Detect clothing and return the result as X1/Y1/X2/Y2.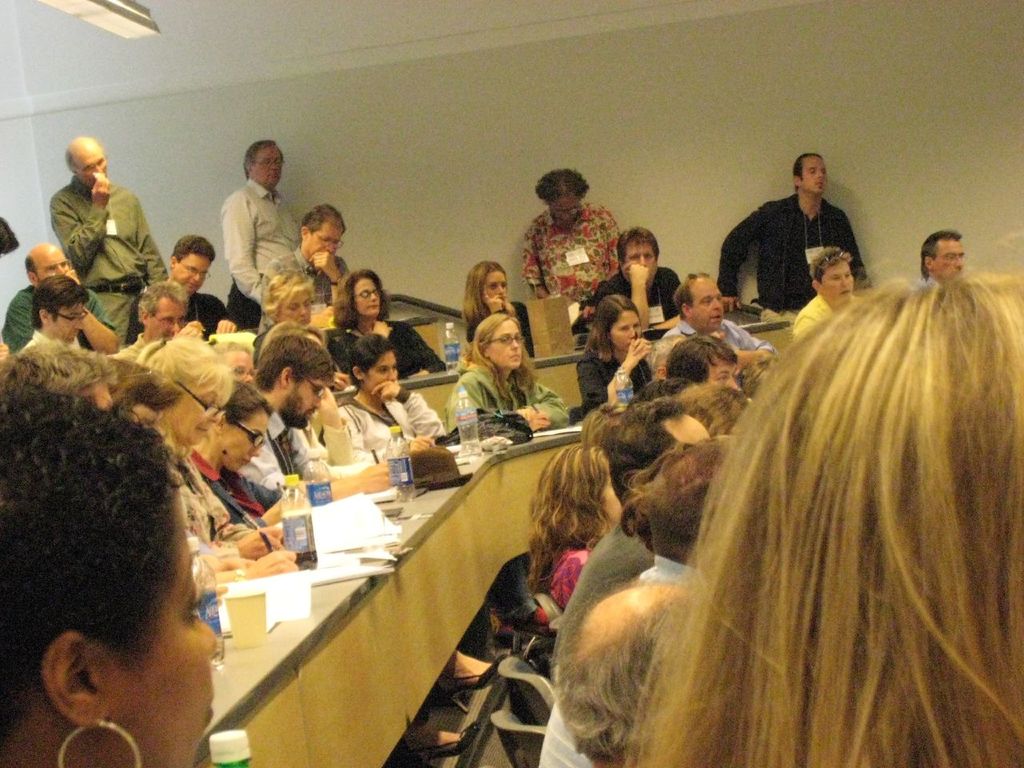
598/266/682/321.
